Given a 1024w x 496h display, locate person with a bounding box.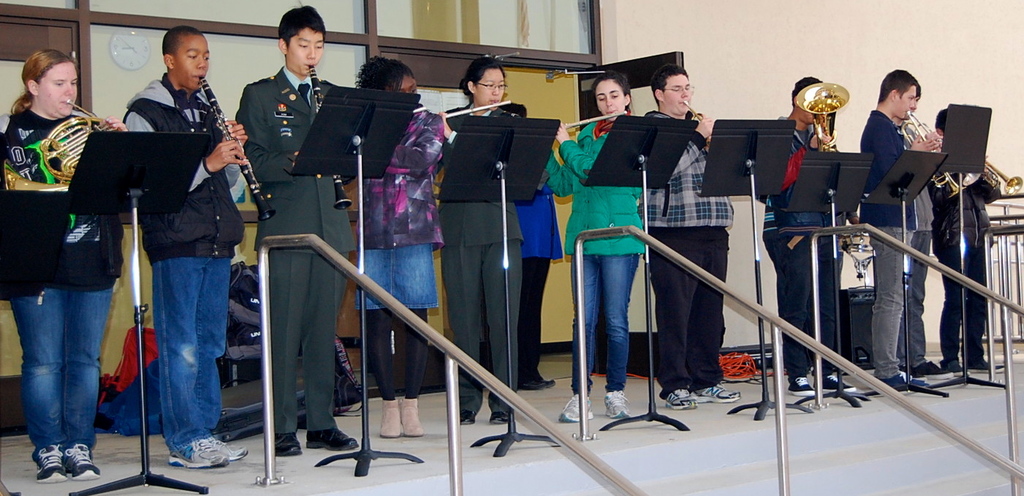
Located: 827/31/930/391.
